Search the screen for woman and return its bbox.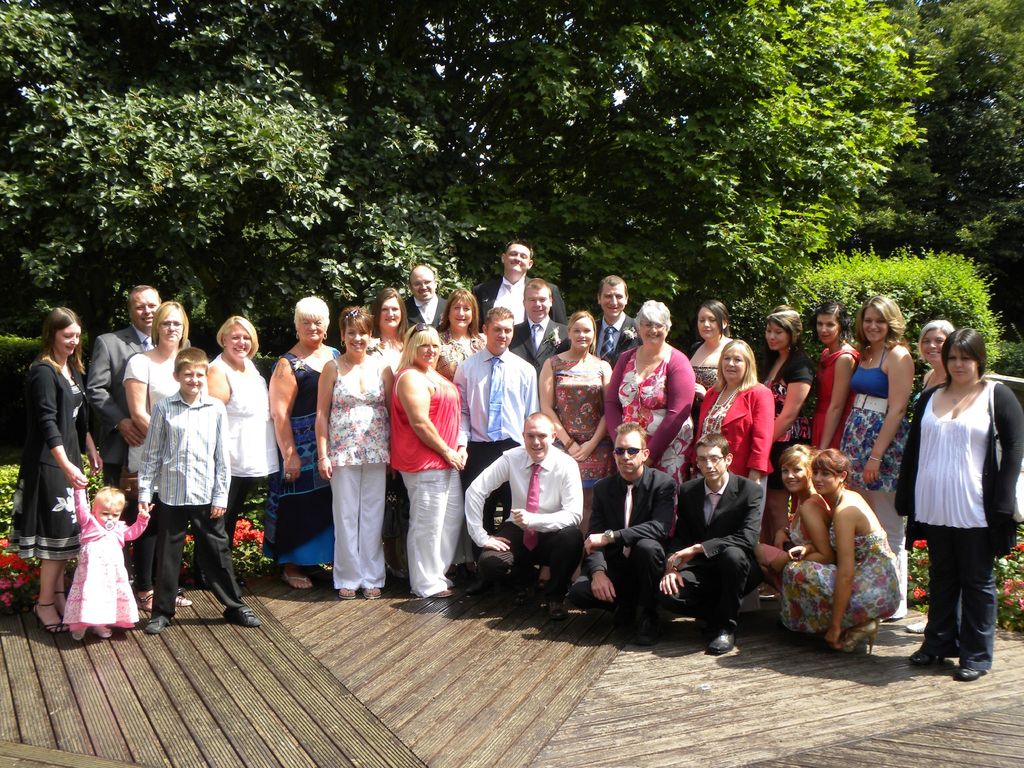
Found: 433,288,493,383.
